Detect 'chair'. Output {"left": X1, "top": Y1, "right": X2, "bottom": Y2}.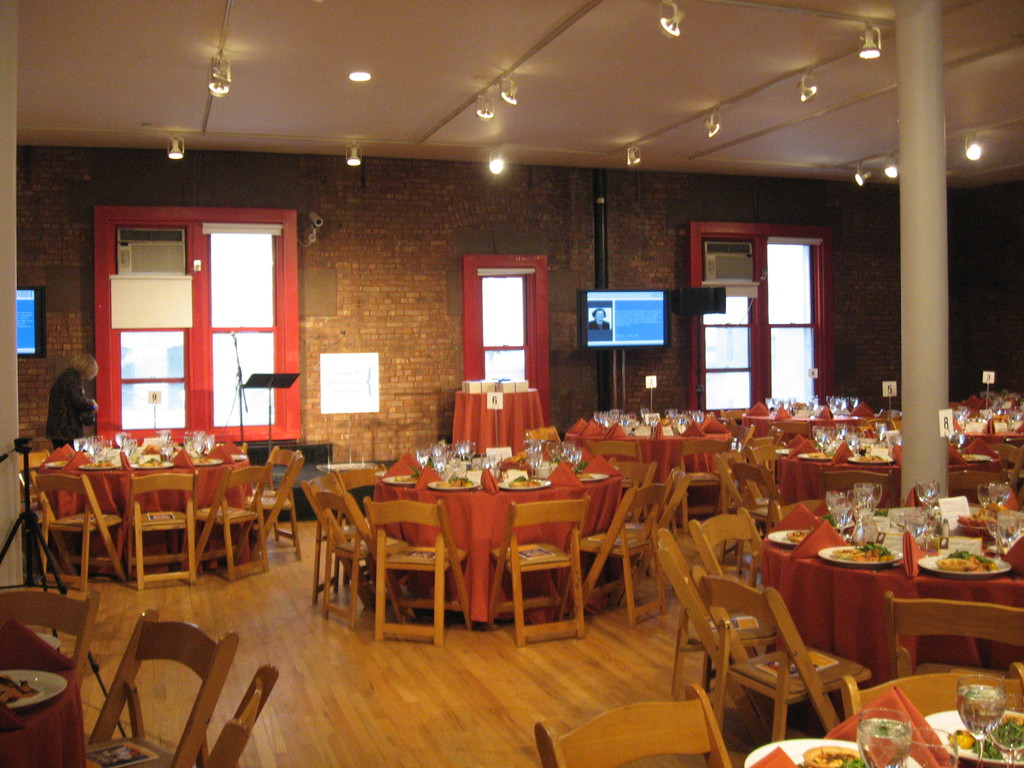
{"left": 703, "top": 572, "right": 882, "bottom": 746}.
